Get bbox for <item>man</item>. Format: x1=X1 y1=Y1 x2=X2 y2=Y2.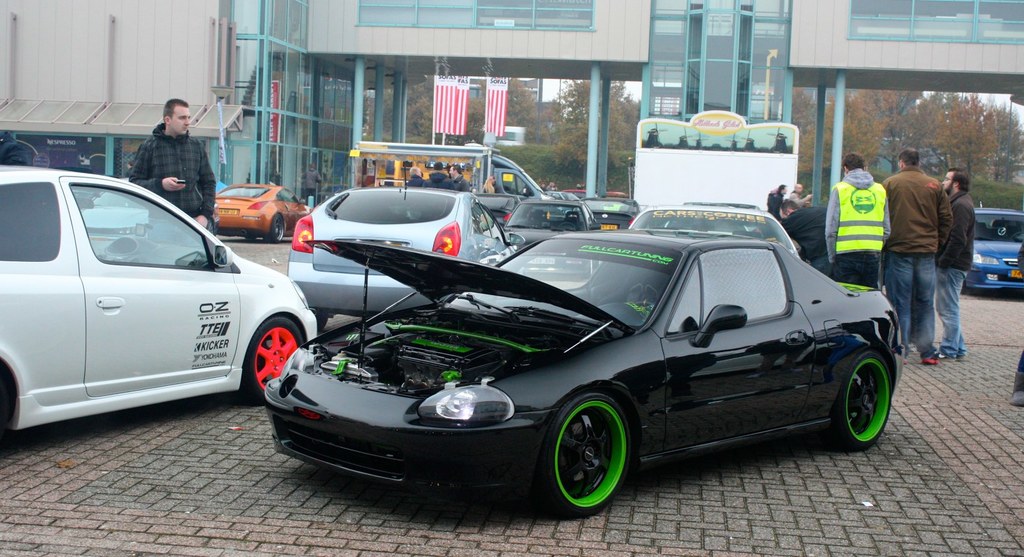
x1=450 y1=165 x2=466 y2=190.
